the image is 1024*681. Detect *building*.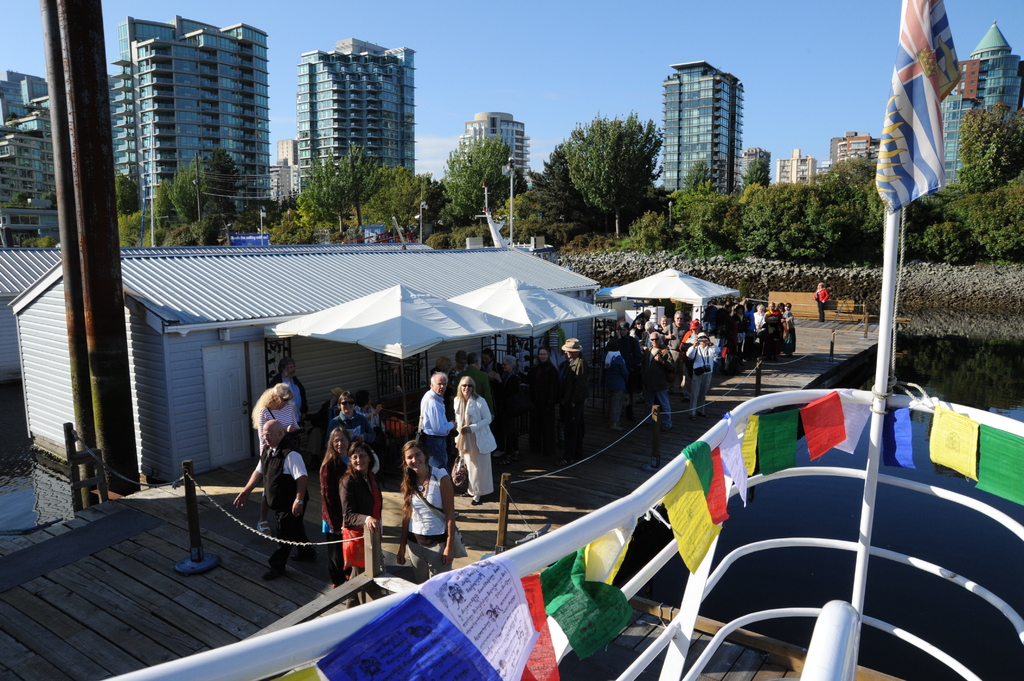
Detection: 941, 15, 1023, 195.
